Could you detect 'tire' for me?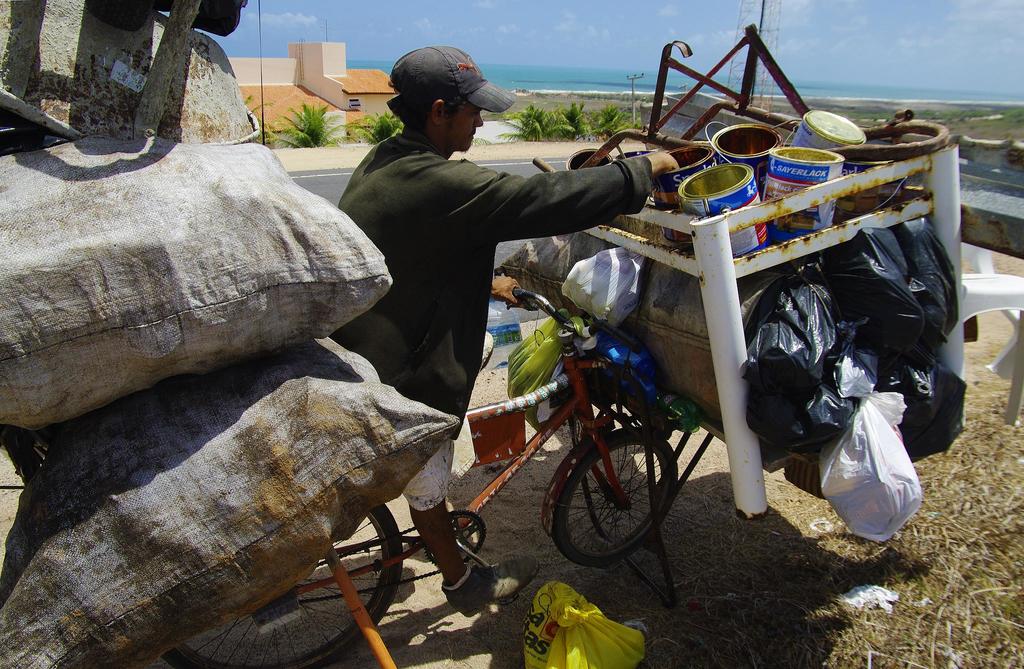
Detection result: crop(160, 504, 403, 668).
